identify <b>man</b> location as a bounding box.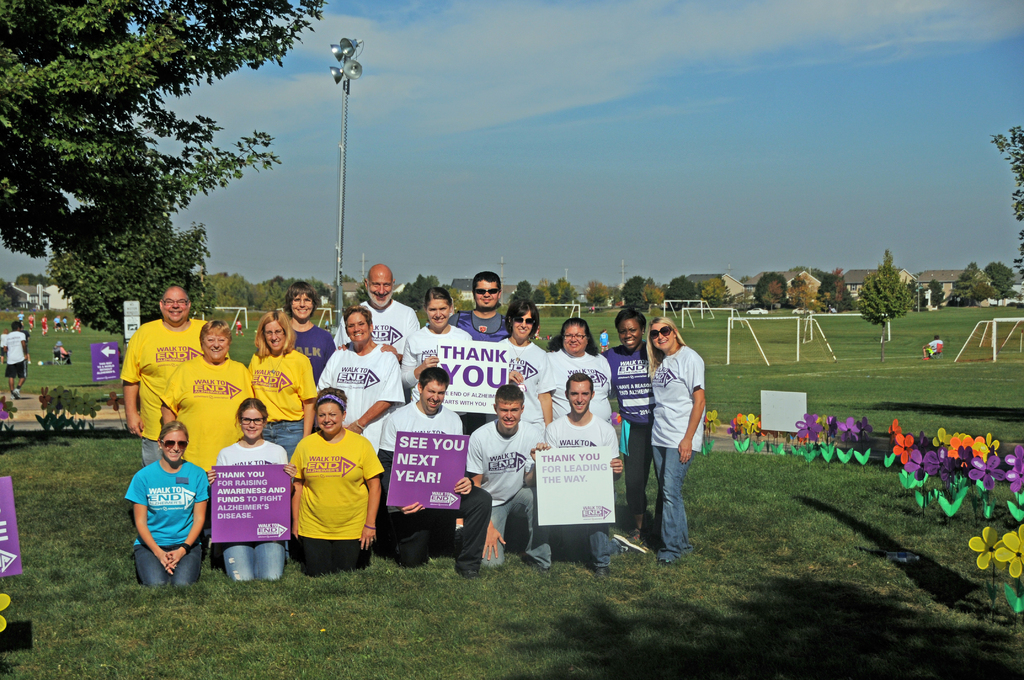
box=[541, 375, 626, 577].
